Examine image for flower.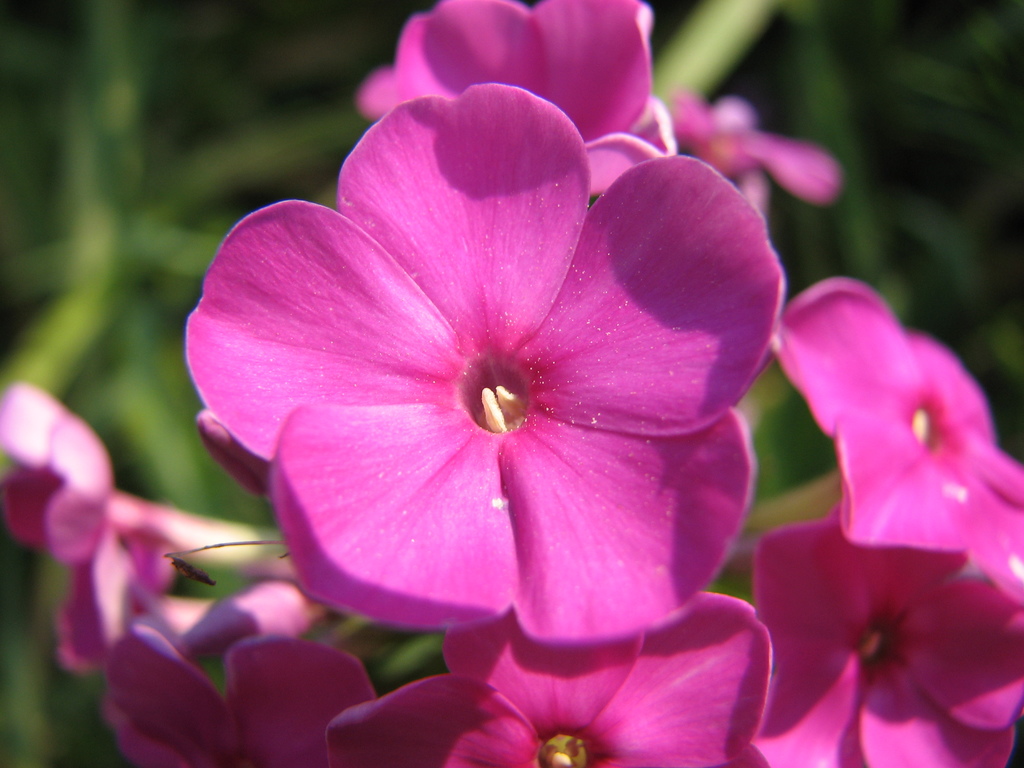
Examination result: <region>333, 605, 768, 764</region>.
